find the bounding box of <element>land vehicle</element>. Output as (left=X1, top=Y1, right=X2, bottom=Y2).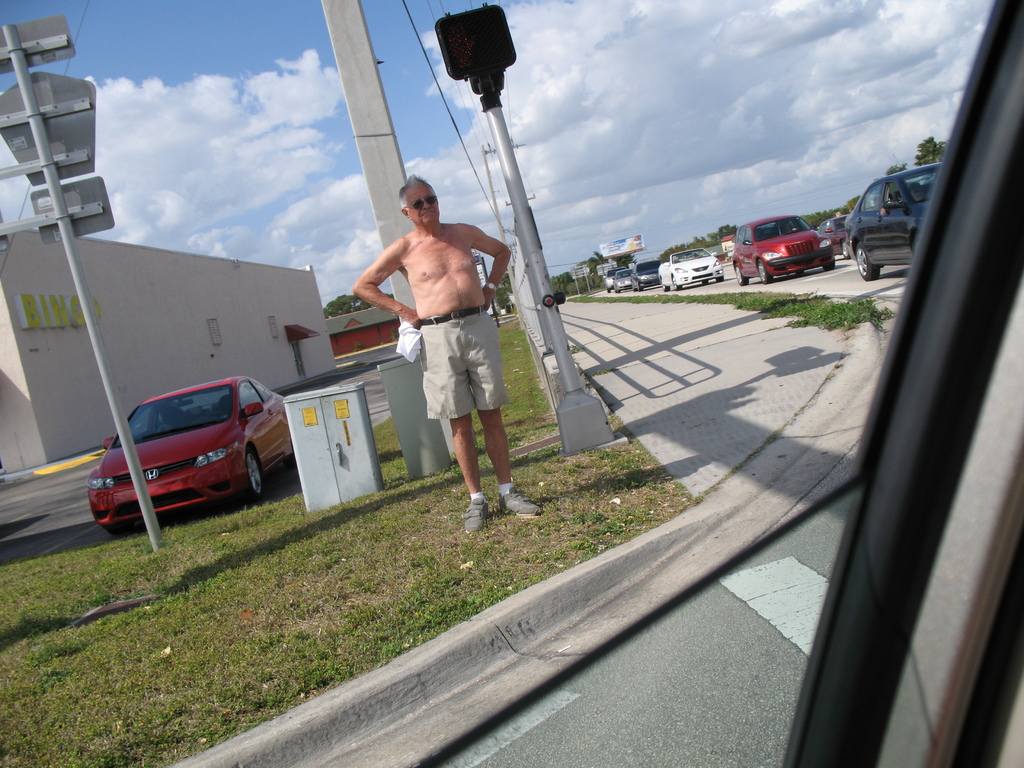
(left=655, top=252, right=723, bottom=293).
